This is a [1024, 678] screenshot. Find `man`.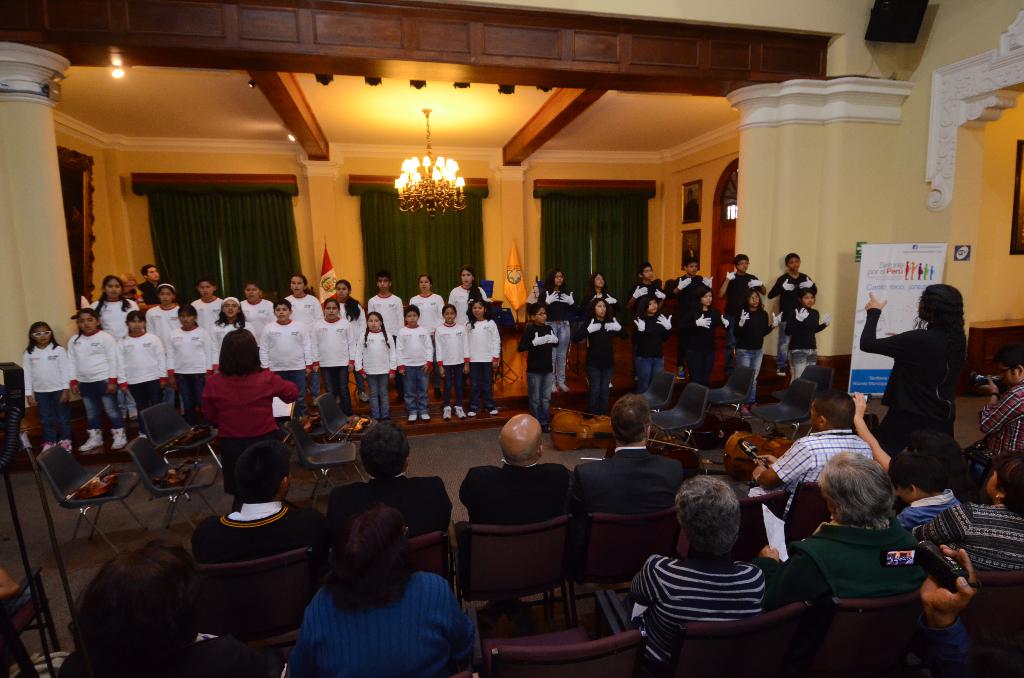
Bounding box: {"left": 960, "top": 346, "right": 1023, "bottom": 470}.
